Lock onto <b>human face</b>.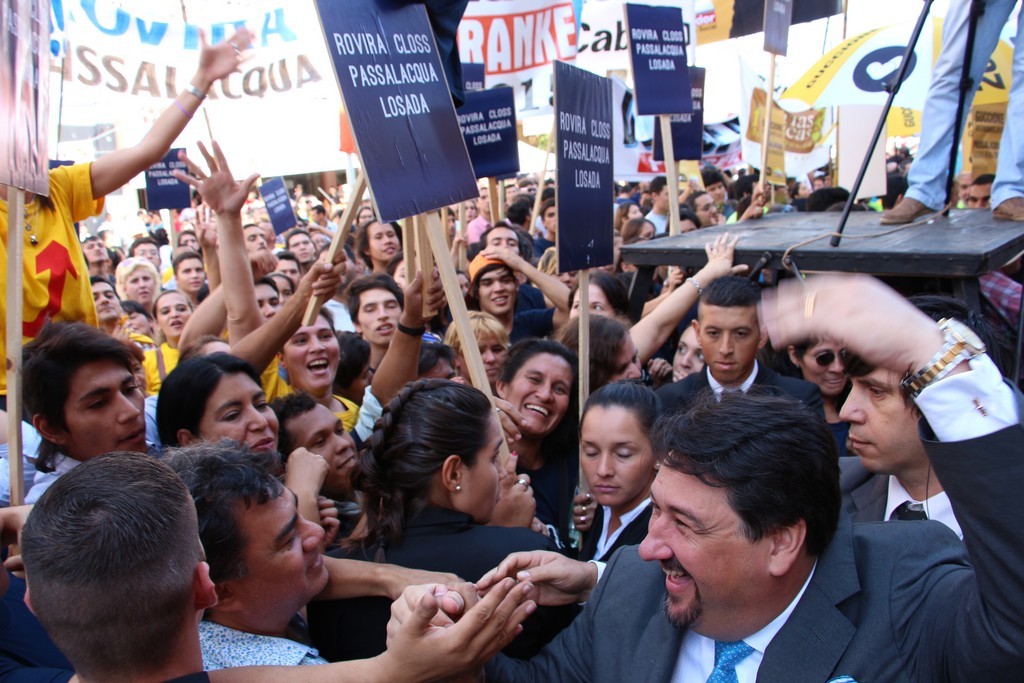
Locked: 428:352:459:386.
